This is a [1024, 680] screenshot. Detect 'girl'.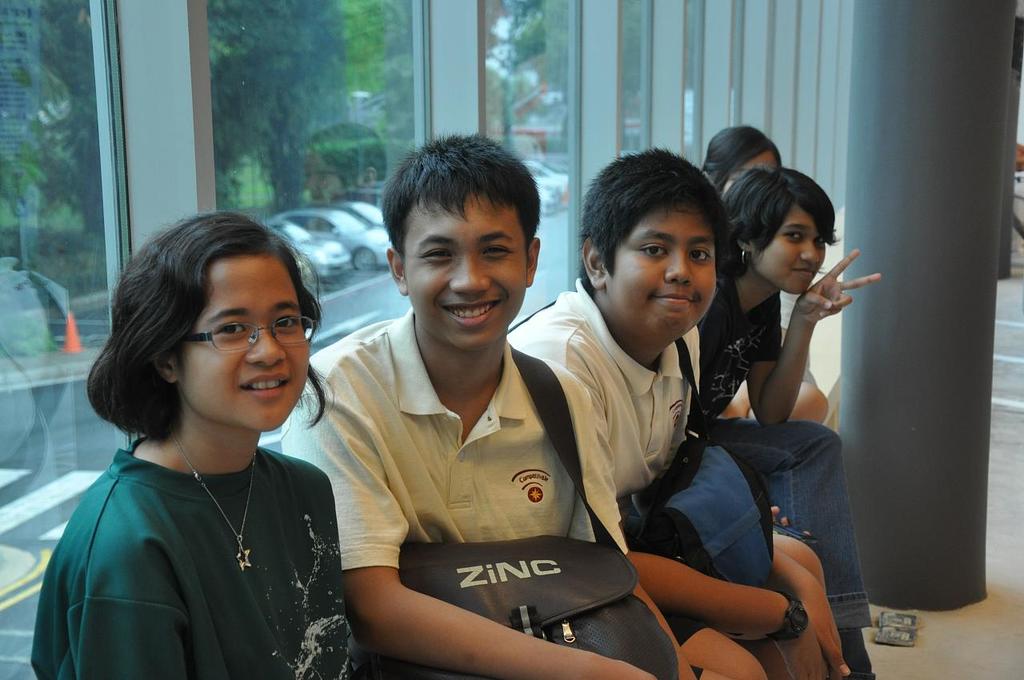
690, 163, 886, 679.
